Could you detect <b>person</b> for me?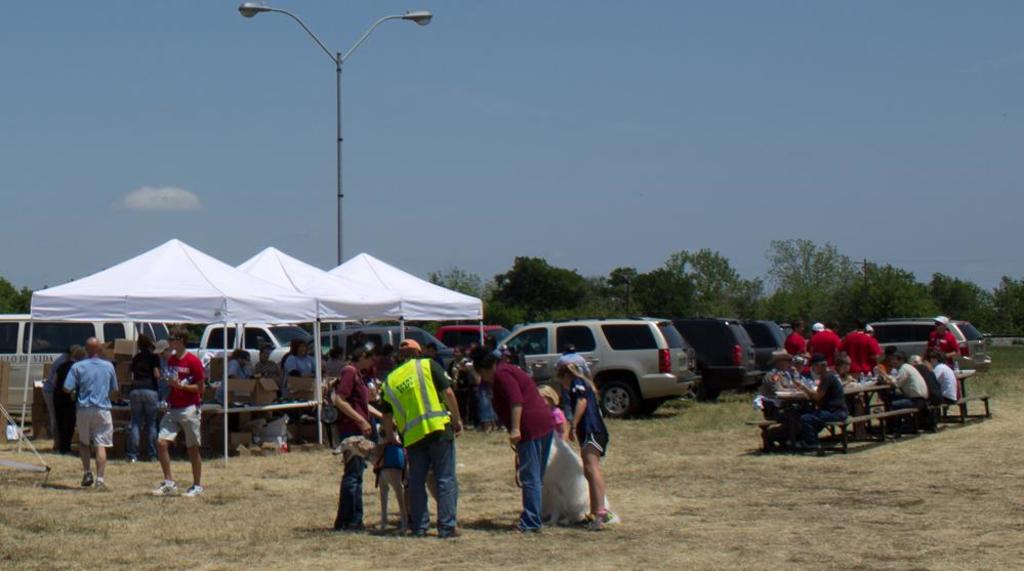
Detection result: BBox(533, 384, 569, 446).
